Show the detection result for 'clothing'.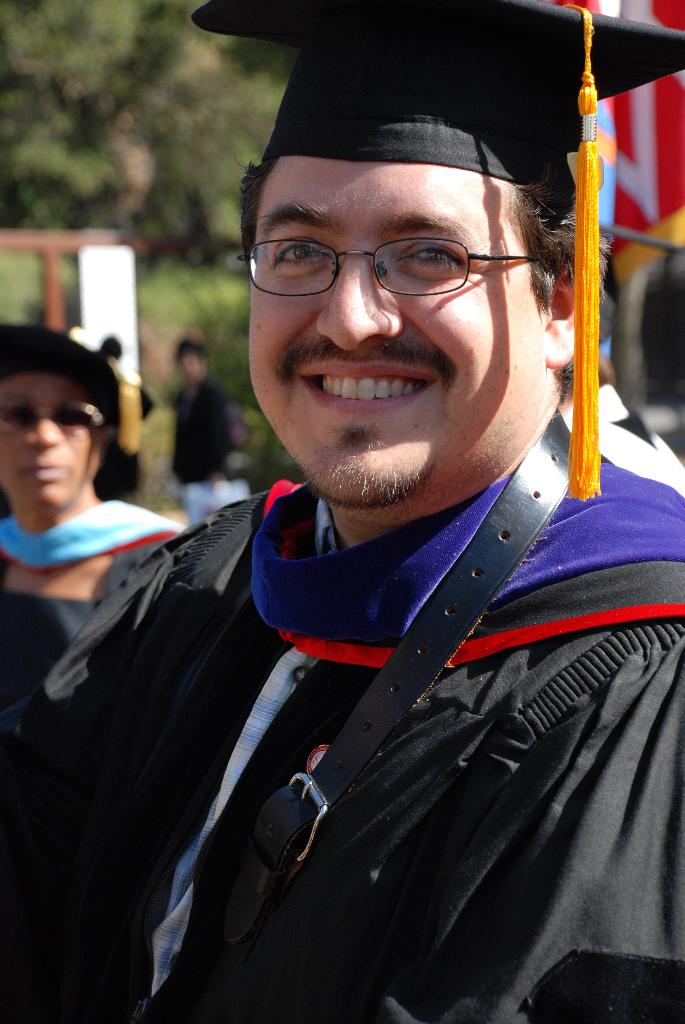
locate(565, 378, 684, 502).
